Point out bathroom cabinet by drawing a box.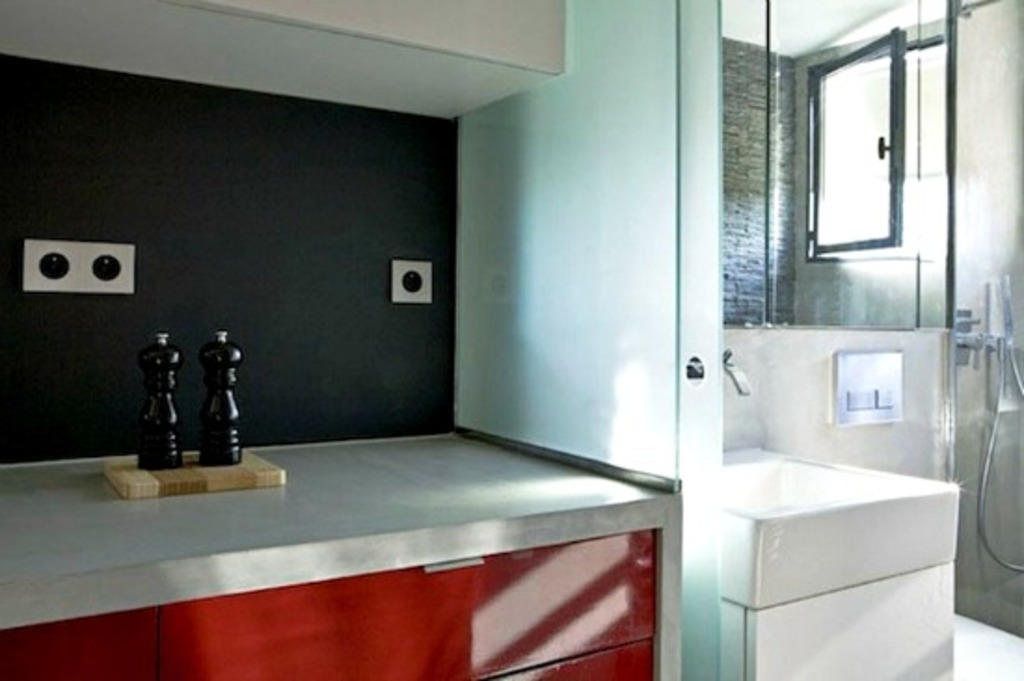
{"left": 0, "top": 527, "right": 659, "bottom": 679}.
